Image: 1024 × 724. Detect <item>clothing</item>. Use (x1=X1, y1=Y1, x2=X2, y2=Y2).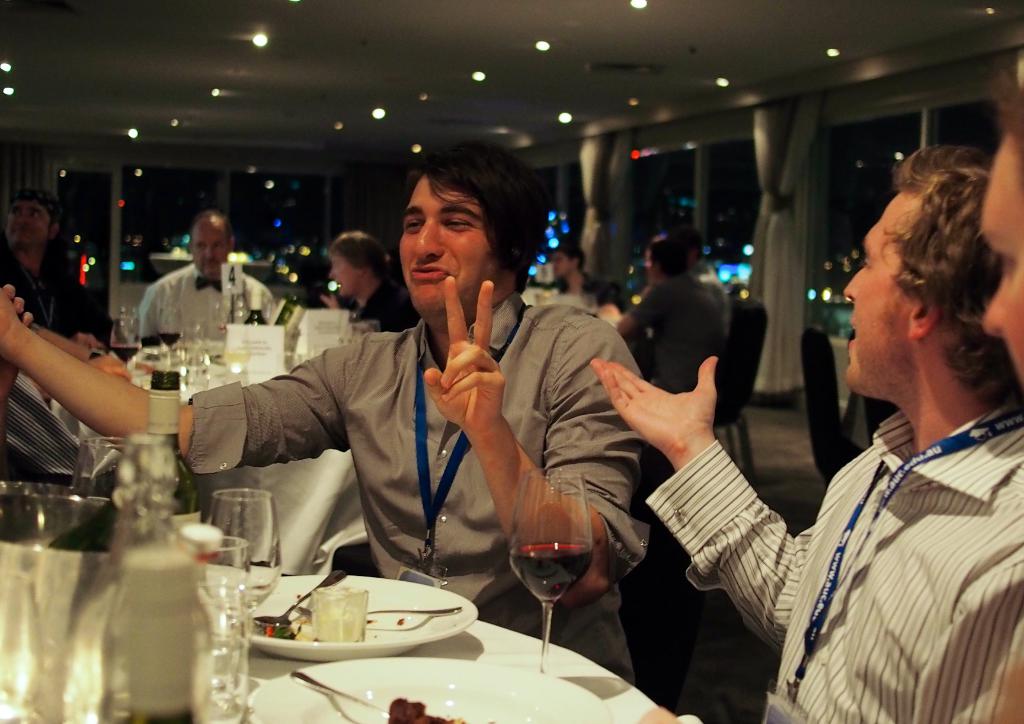
(x1=184, y1=258, x2=612, y2=607).
